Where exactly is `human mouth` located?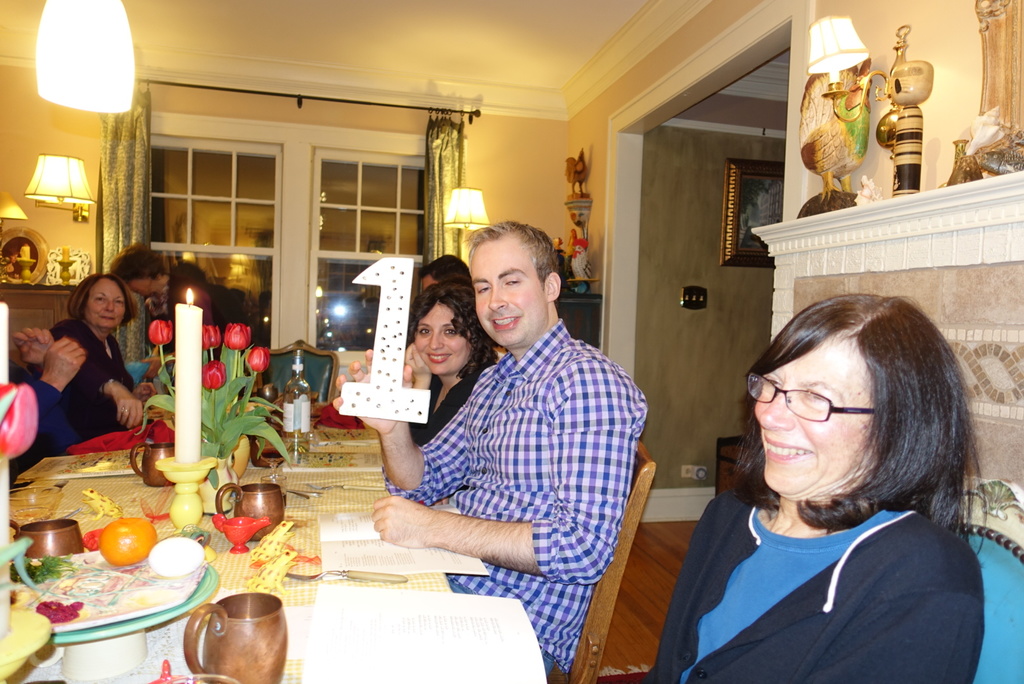
Its bounding box is 762 438 812 463.
